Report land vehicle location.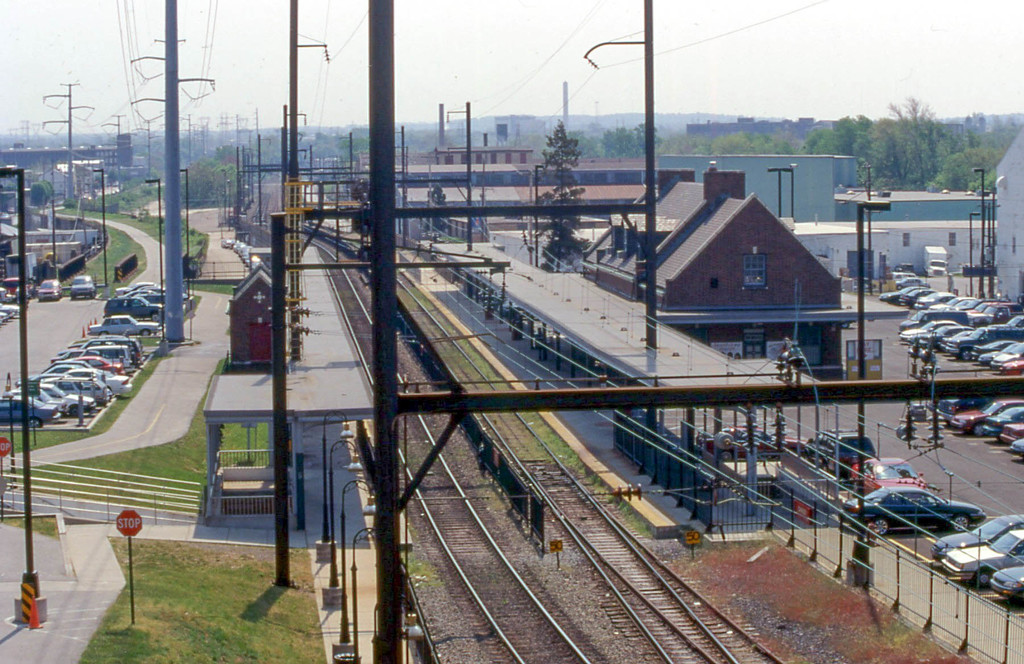
Report: select_region(705, 426, 802, 463).
